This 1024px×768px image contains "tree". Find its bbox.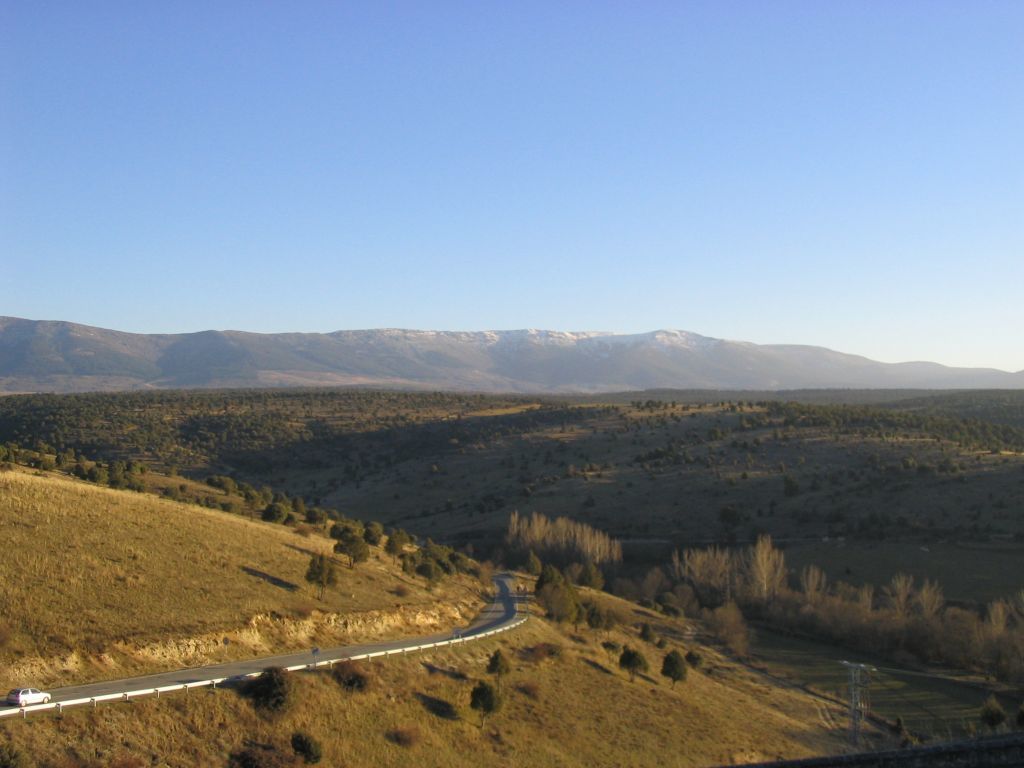
x1=620 y1=647 x2=645 y2=682.
